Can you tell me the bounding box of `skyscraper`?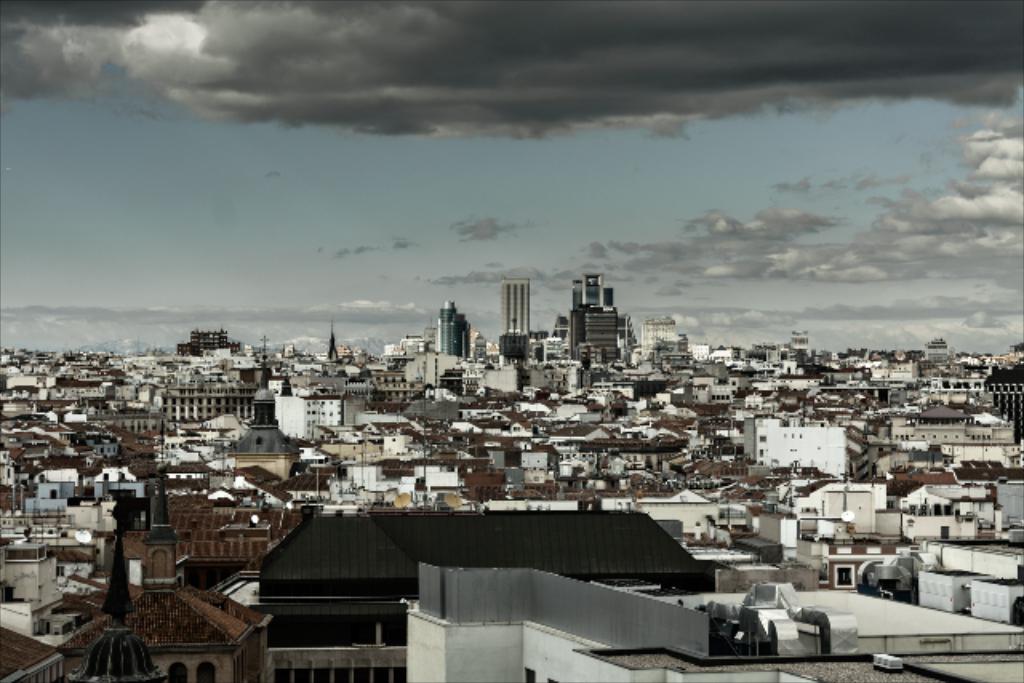
504 275 528 339.
